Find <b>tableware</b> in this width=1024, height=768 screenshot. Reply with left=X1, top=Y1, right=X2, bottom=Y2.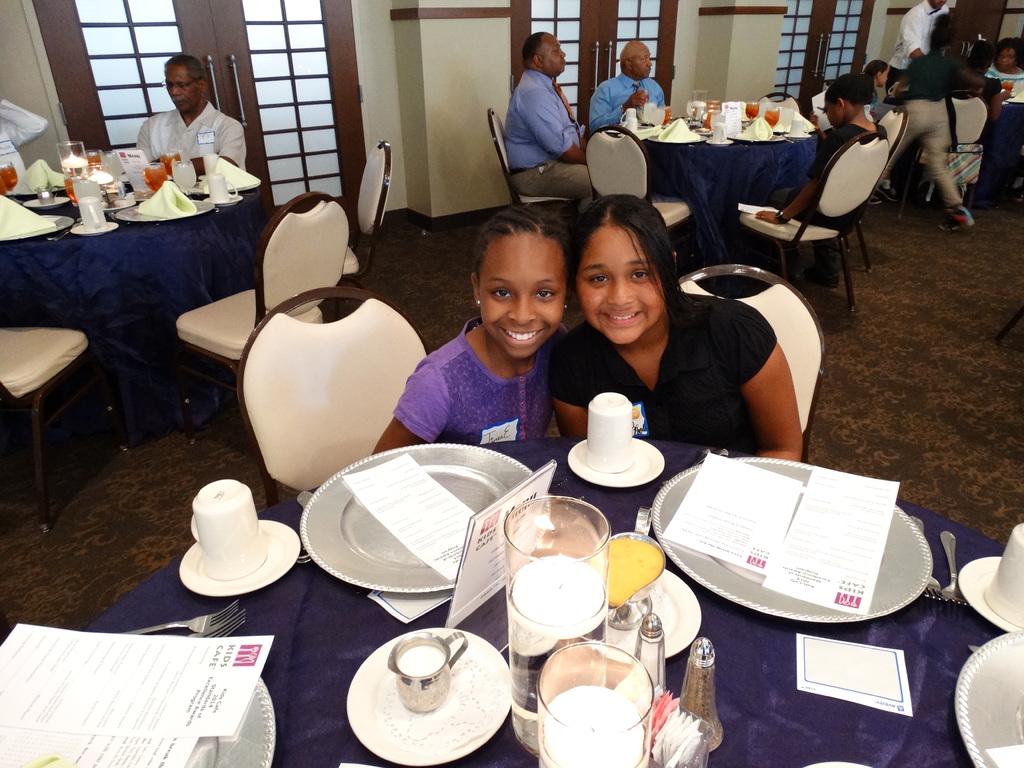
left=123, top=600, right=244, bottom=631.
